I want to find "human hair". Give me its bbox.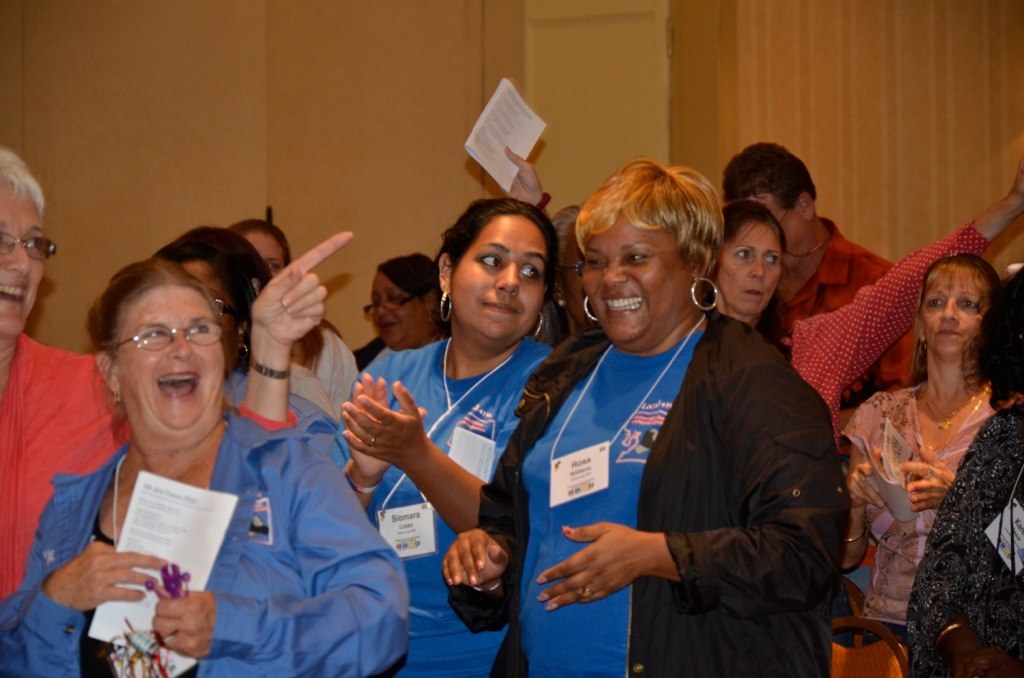
pyautogui.locateOnScreen(553, 205, 577, 290).
